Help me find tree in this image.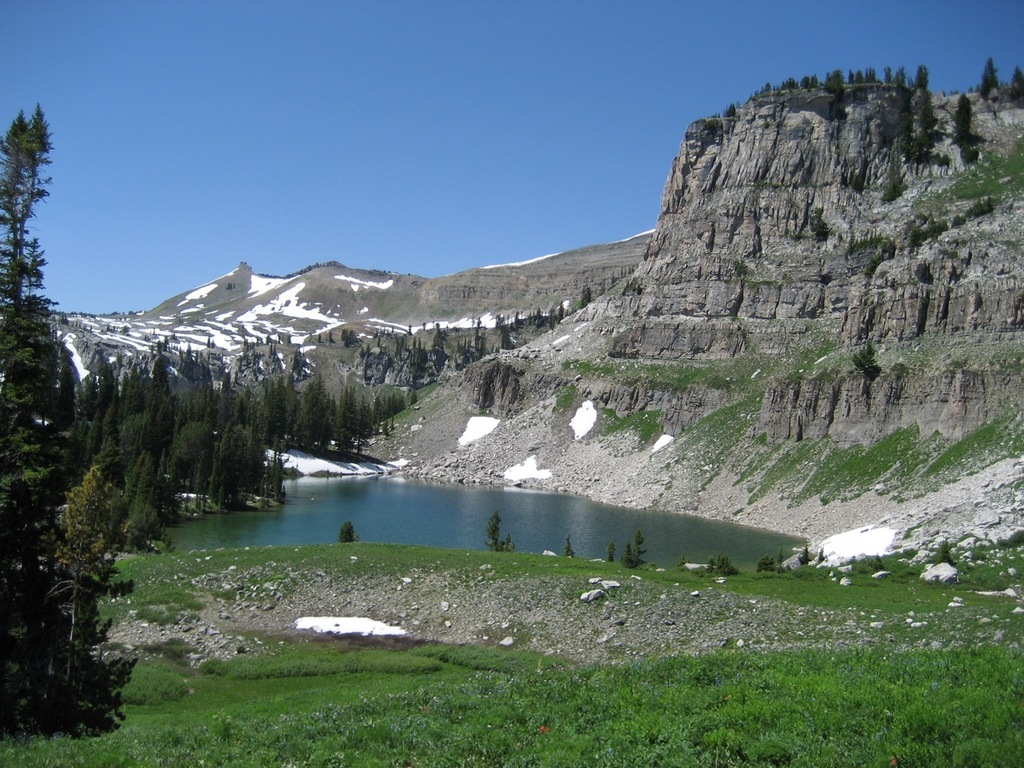
Found it: detection(623, 532, 648, 572).
